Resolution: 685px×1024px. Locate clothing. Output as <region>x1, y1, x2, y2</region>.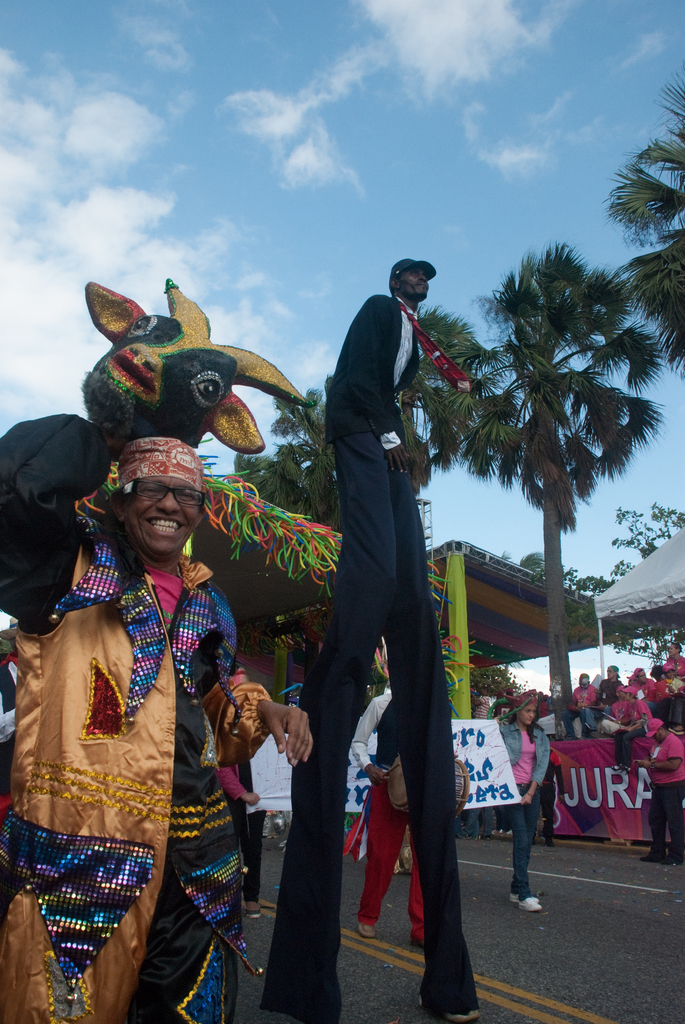
<region>348, 673, 430, 925</region>.
